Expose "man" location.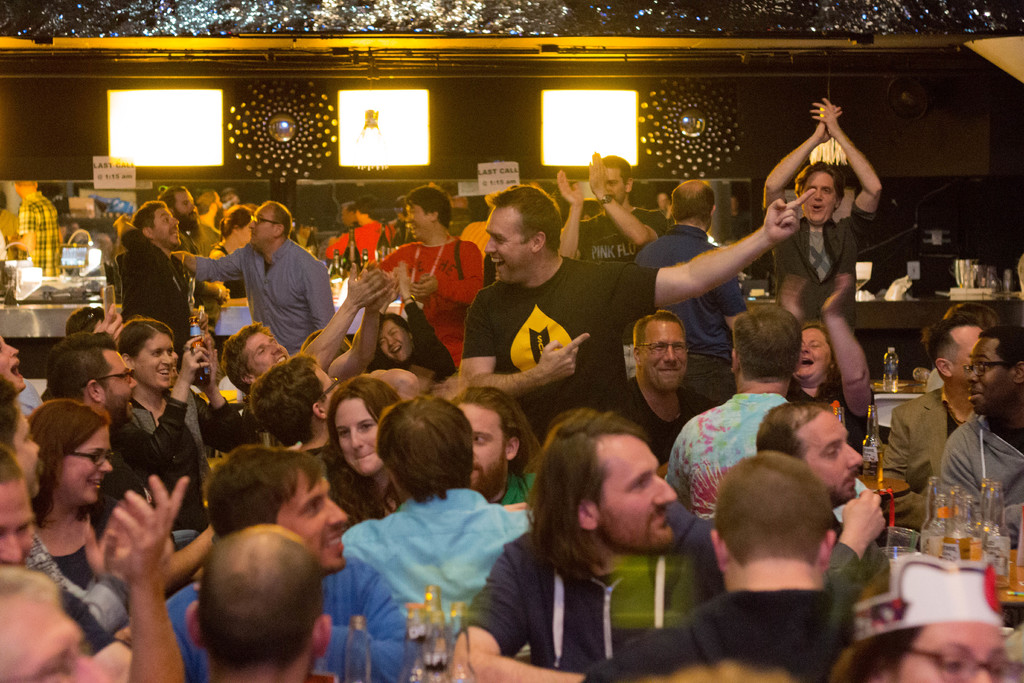
Exposed at 364:175:495:363.
